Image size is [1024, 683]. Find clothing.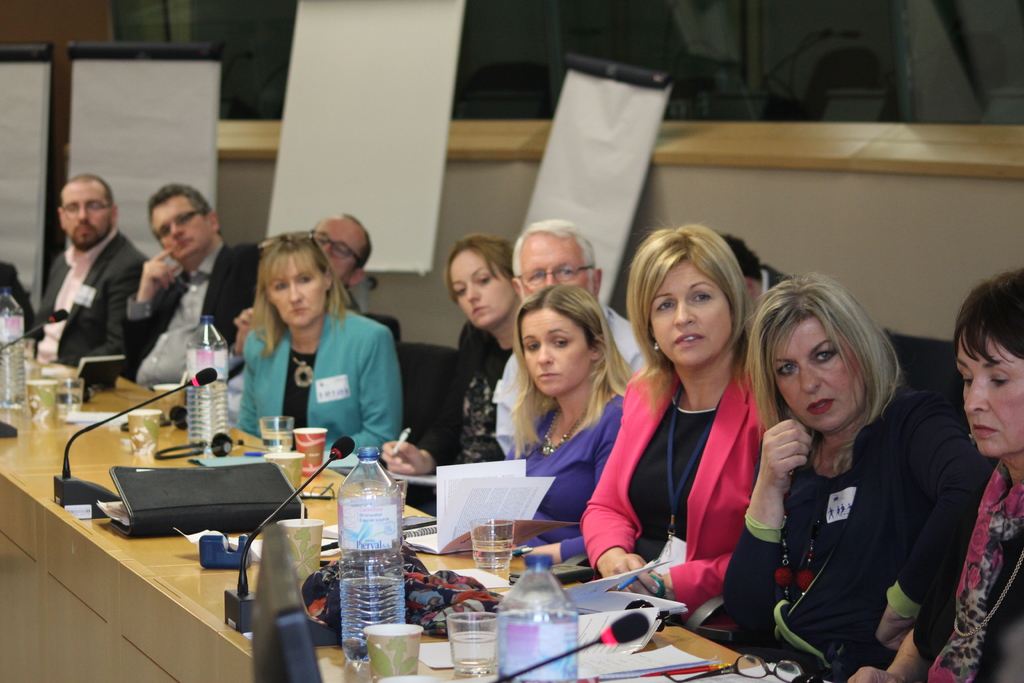
bbox(900, 469, 1023, 682).
